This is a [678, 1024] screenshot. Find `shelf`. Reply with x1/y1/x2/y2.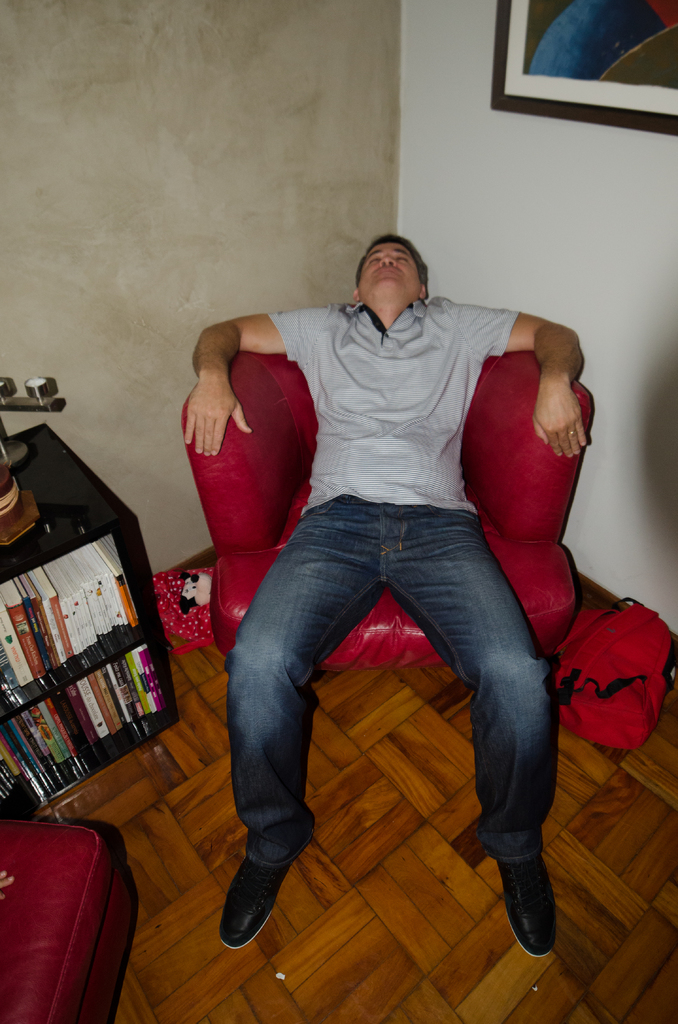
0/430/182/817.
